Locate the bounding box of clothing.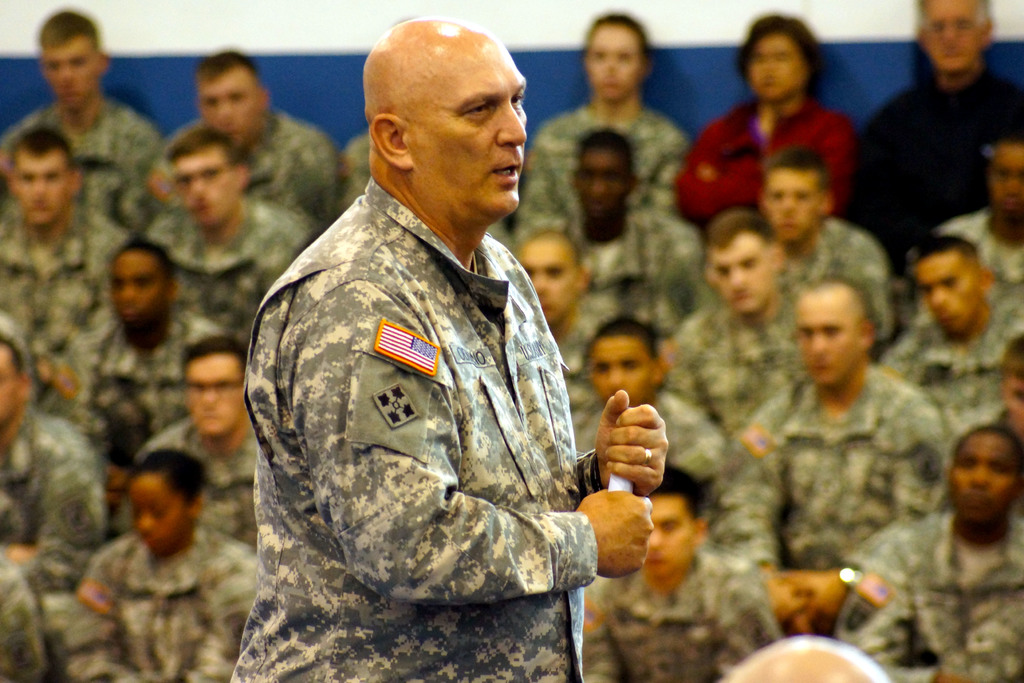
Bounding box: {"left": 507, "top": 105, "right": 702, "bottom": 245}.
